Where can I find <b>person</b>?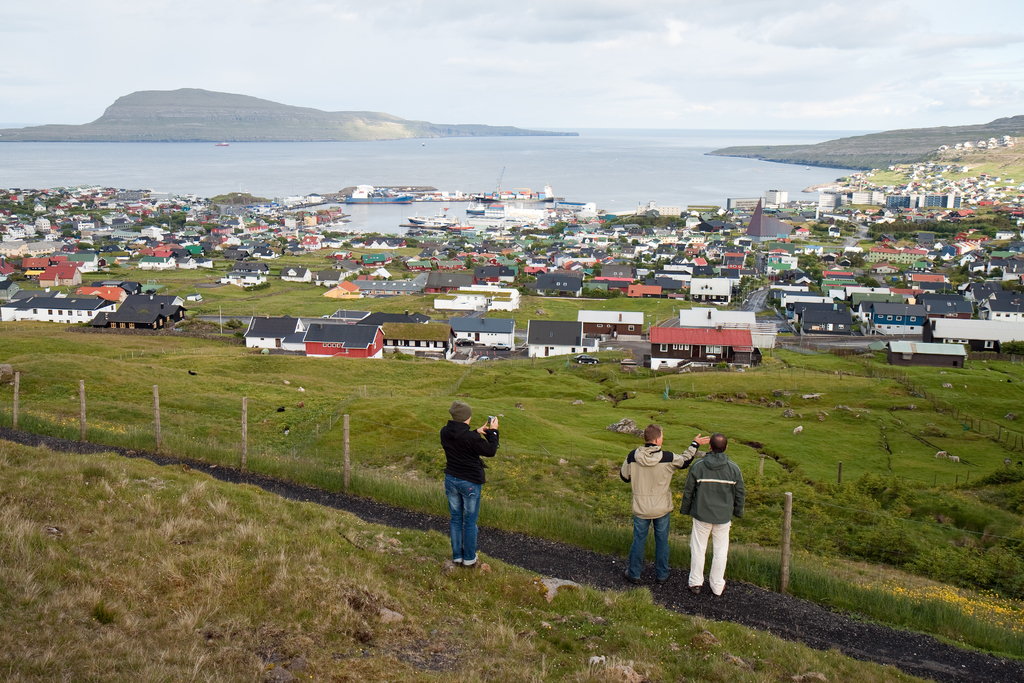
You can find it at left=622, top=423, right=712, bottom=587.
